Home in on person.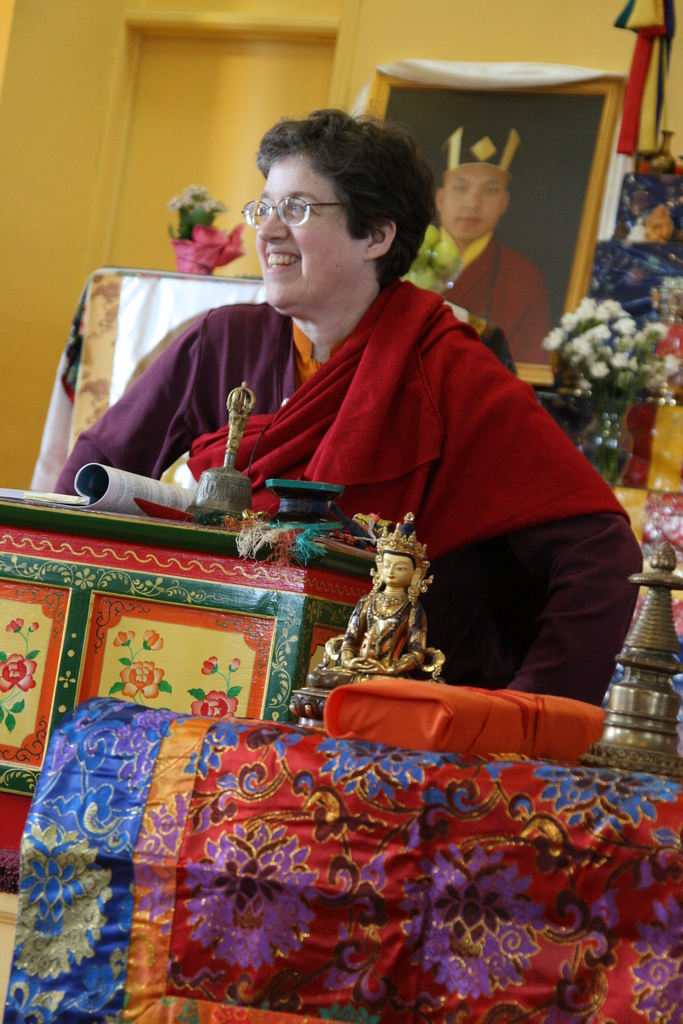
Homed in at bbox(50, 102, 645, 684).
